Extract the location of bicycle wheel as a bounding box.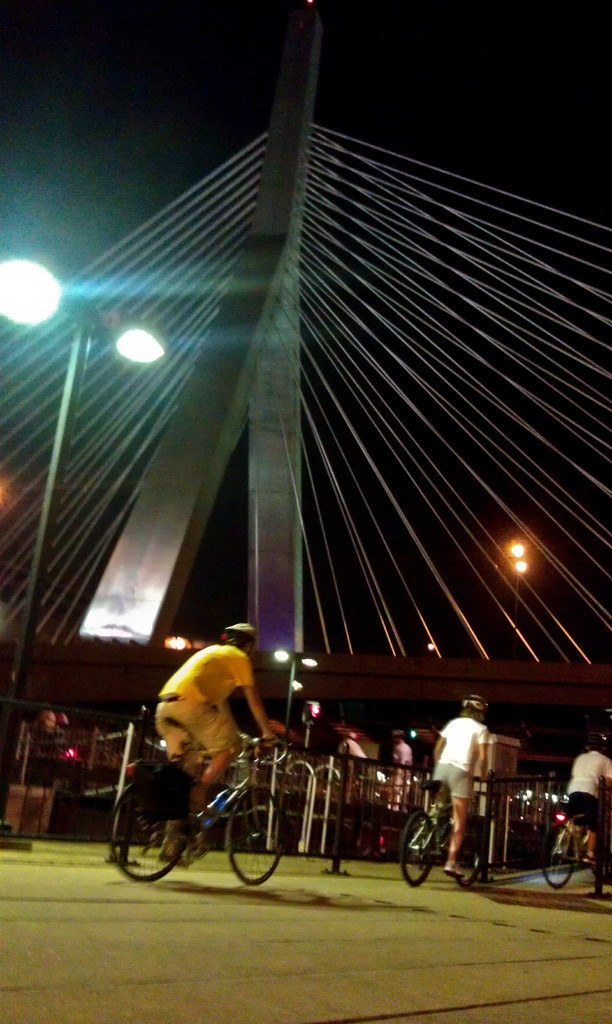
108/776/186/883.
